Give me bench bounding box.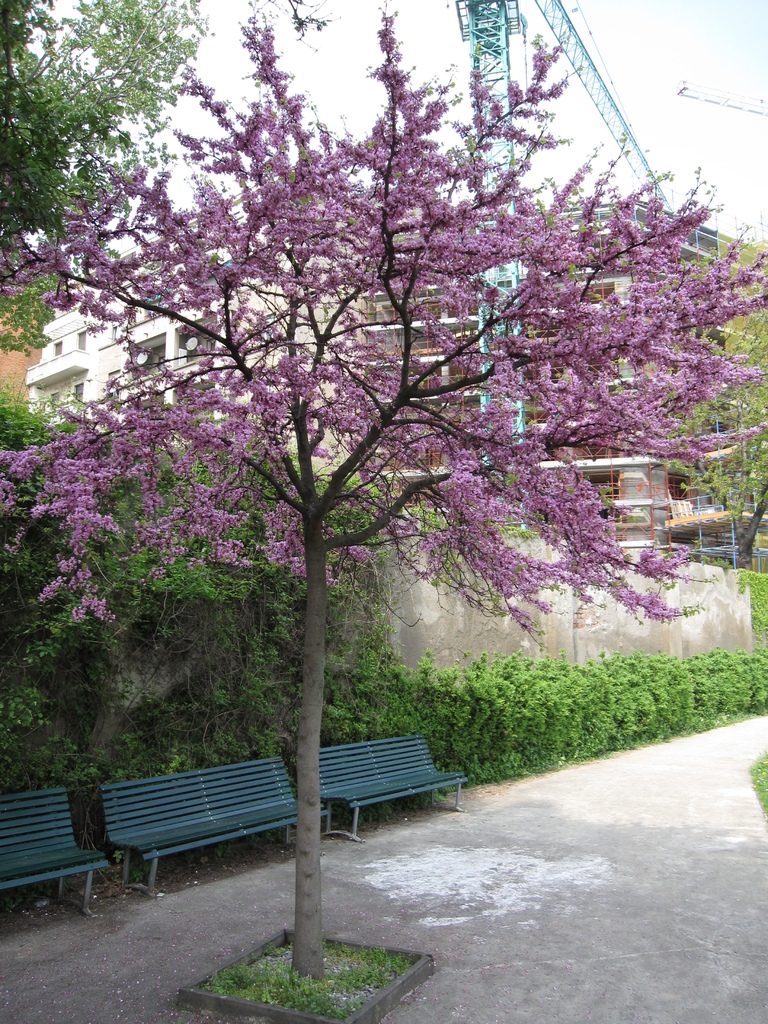
x1=0, y1=787, x2=112, y2=914.
